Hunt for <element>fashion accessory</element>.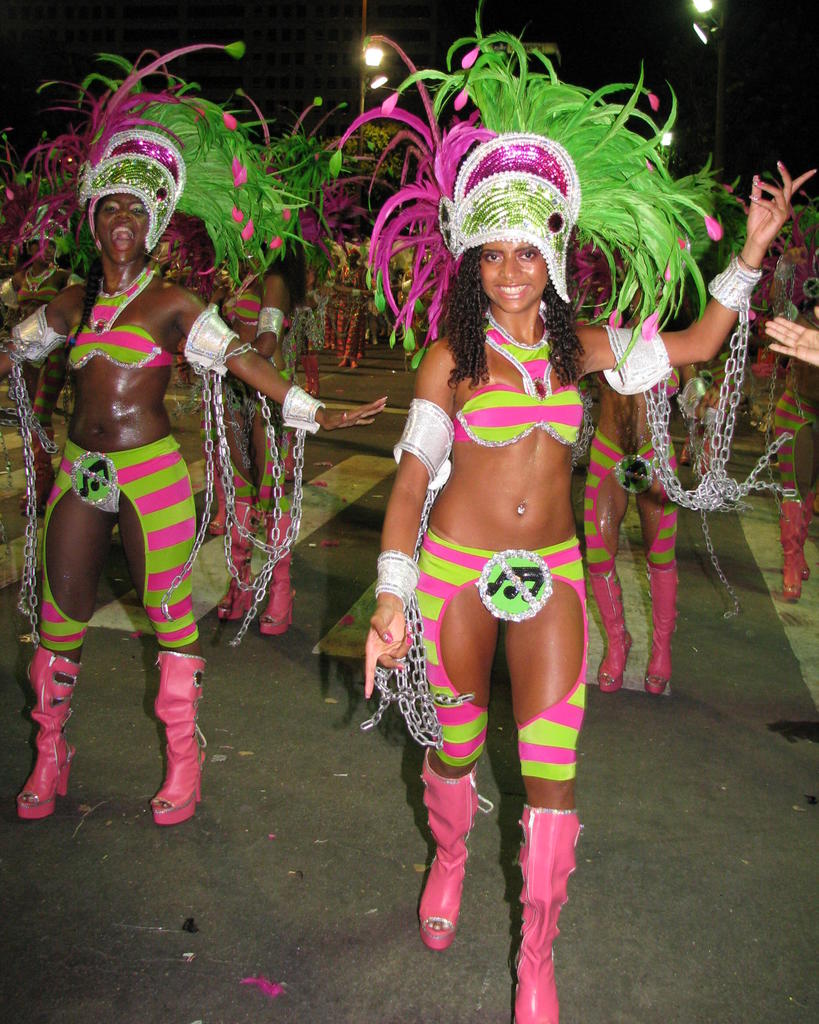
Hunted down at x1=603 y1=257 x2=797 y2=618.
